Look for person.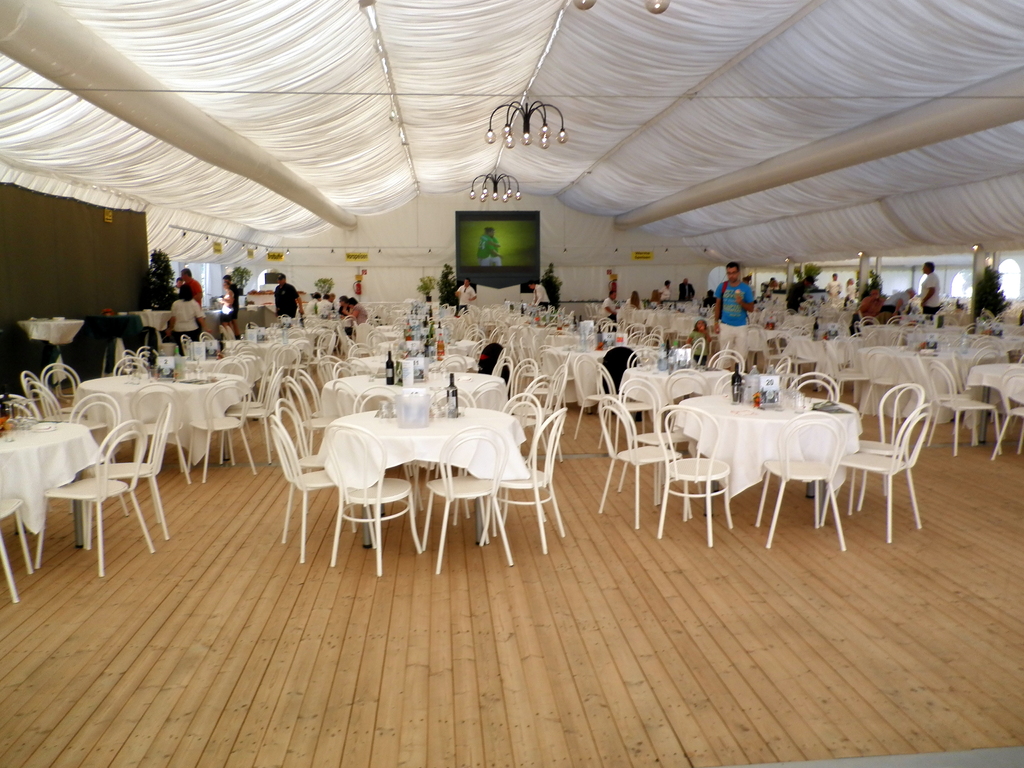
Found: <box>715,259,760,377</box>.
